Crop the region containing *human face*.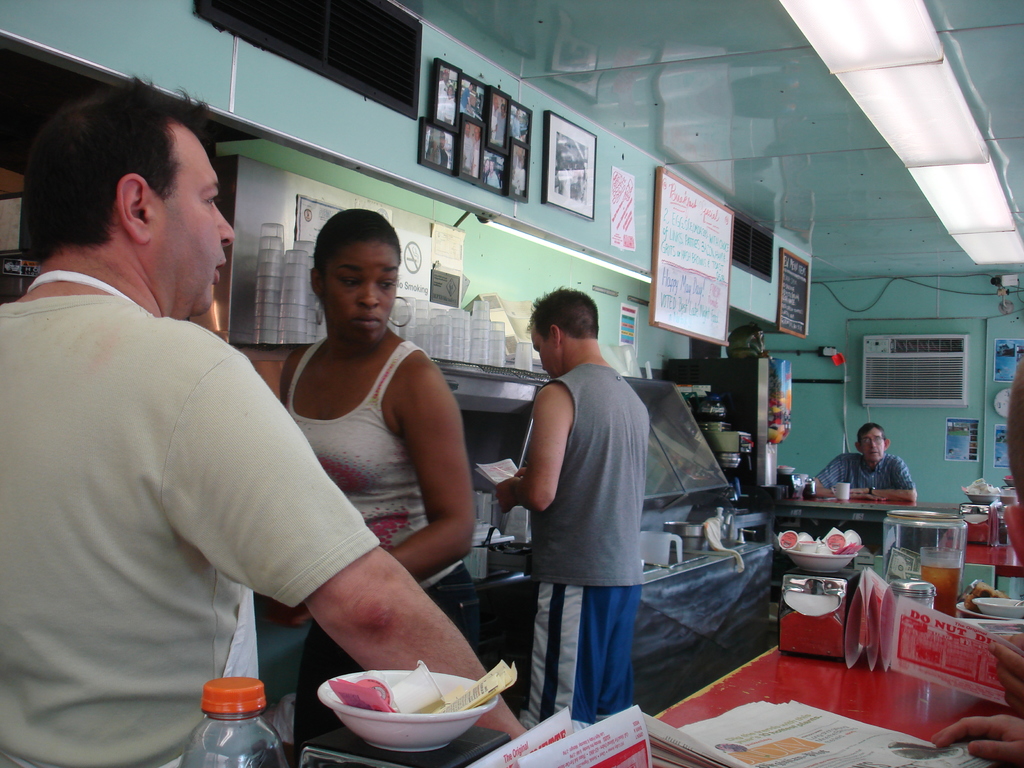
Crop region: bbox=(529, 326, 556, 383).
